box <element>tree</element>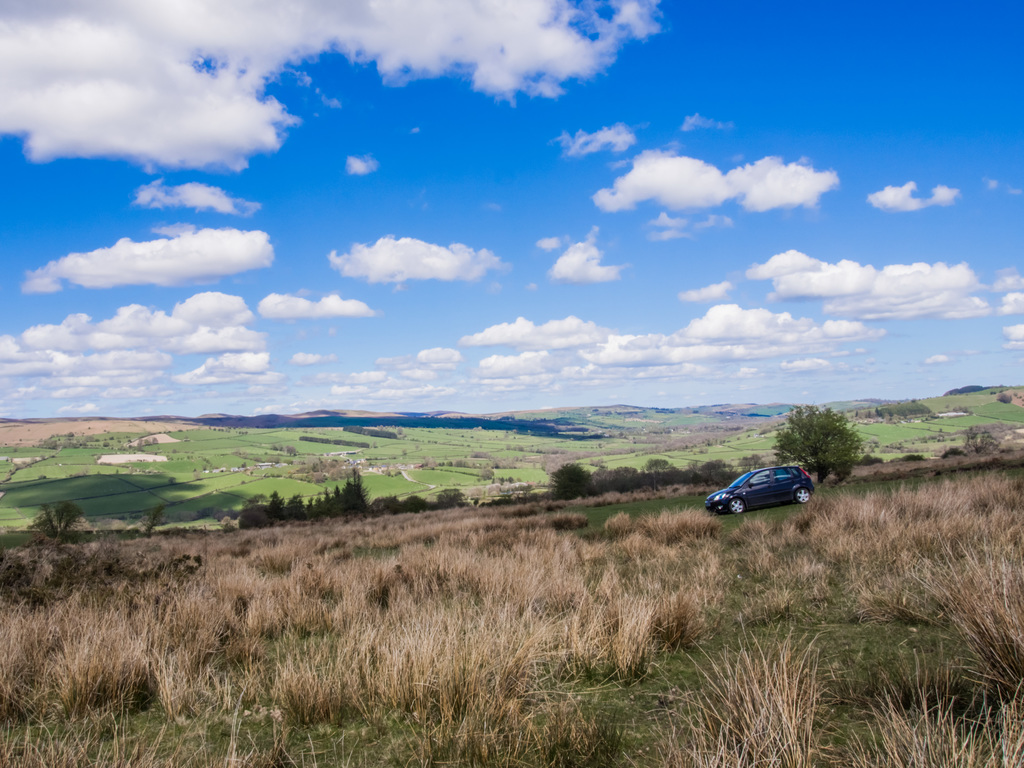
crop(772, 404, 865, 480)
